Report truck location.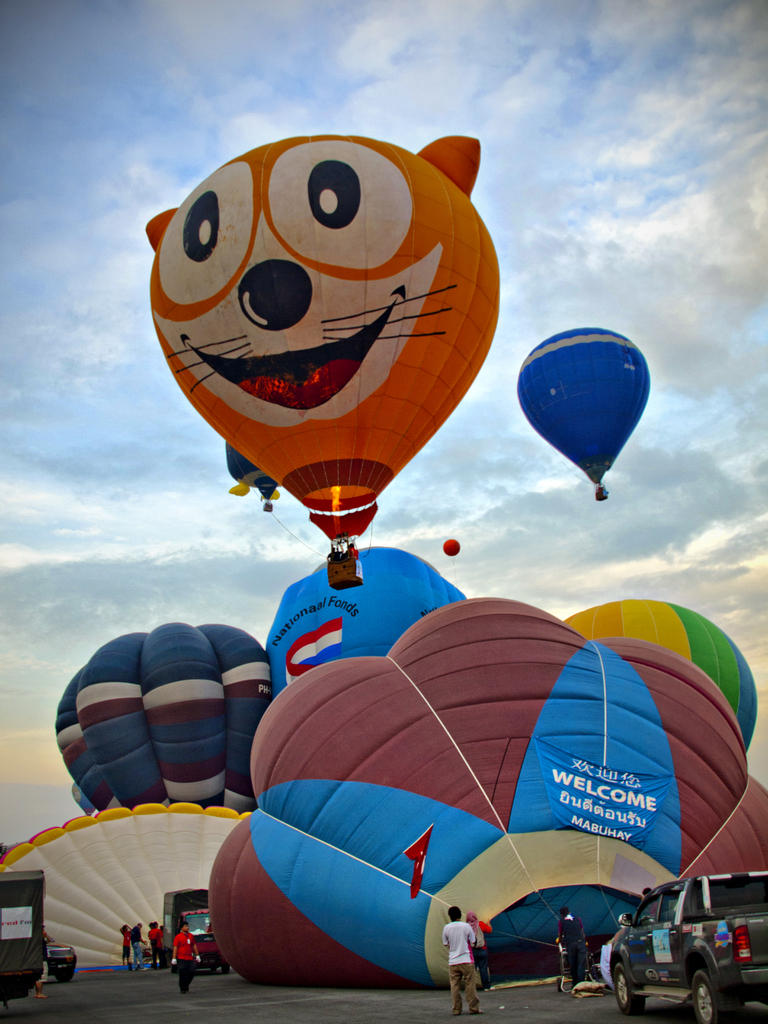
Report: bbox=[612, 881, 758, 1021].
